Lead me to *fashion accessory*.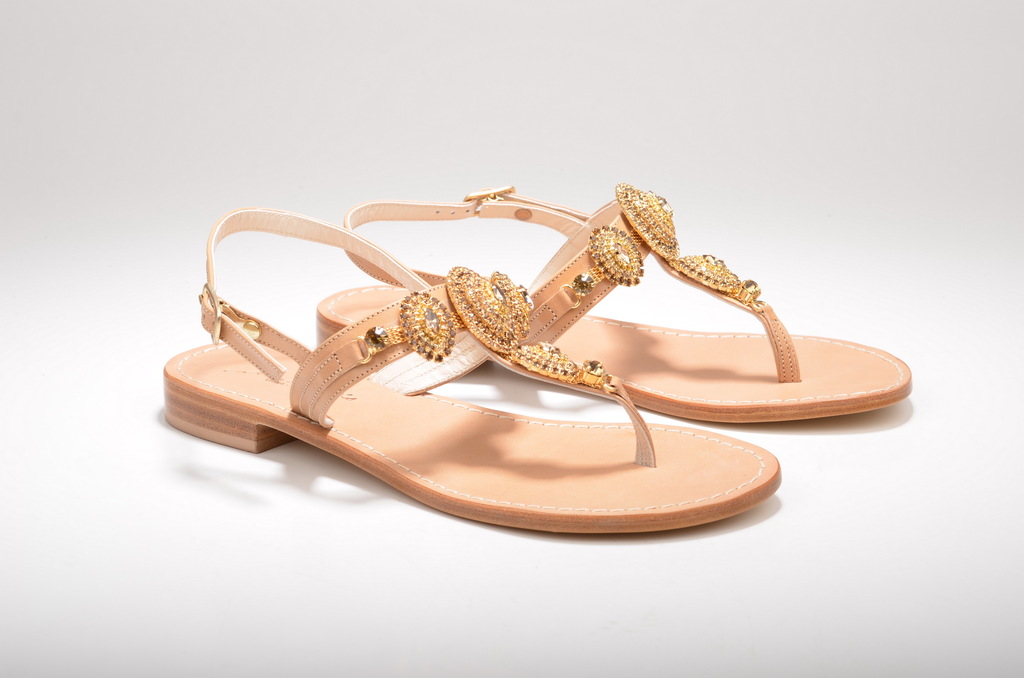
Lead to 313:181:914:427.
